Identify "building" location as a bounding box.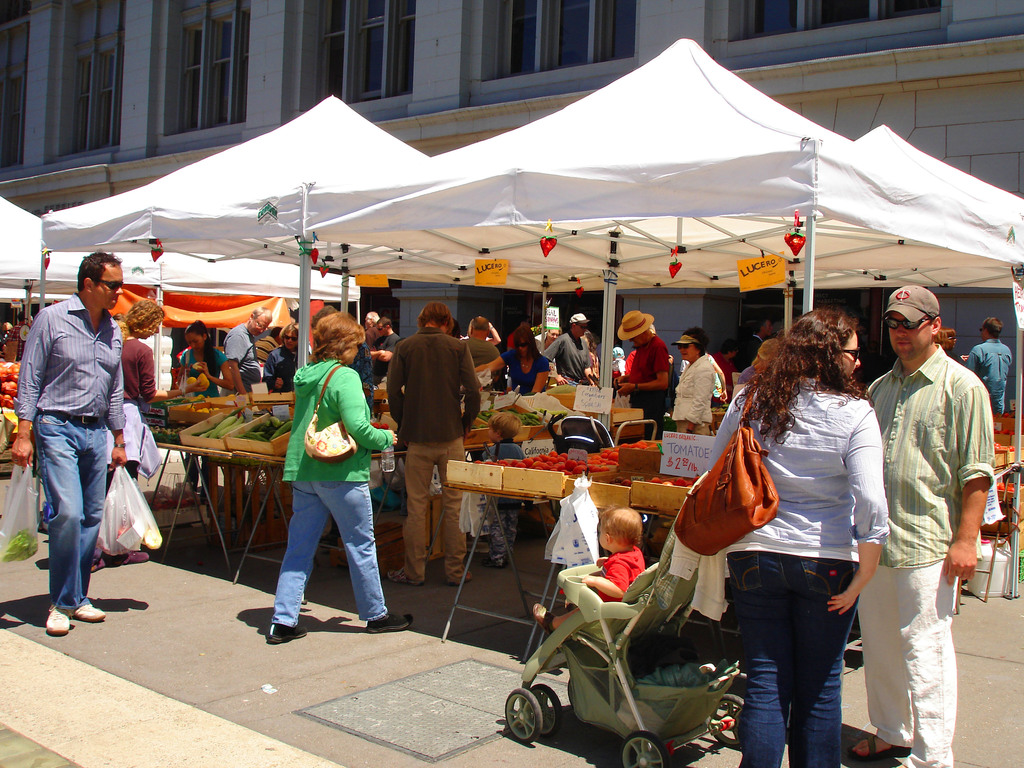
pyautogui.locateOnScreen(0, 2, 1021, 394).
